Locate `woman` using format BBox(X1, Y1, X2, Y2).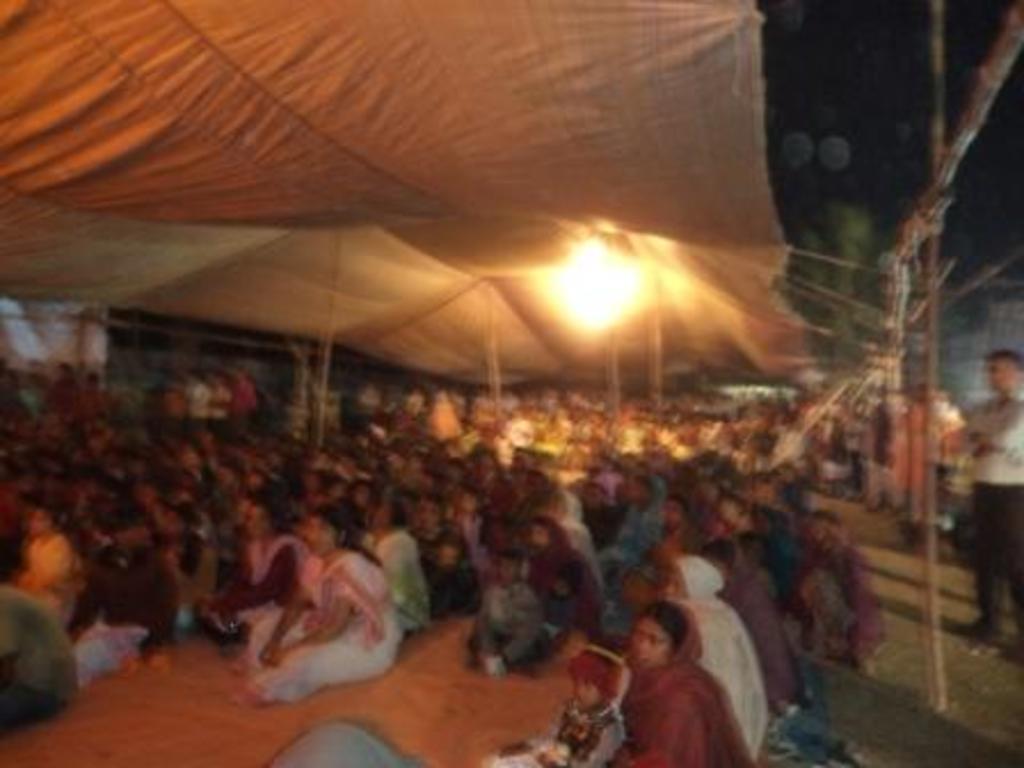
BBox(238, 503, 409, 709).
